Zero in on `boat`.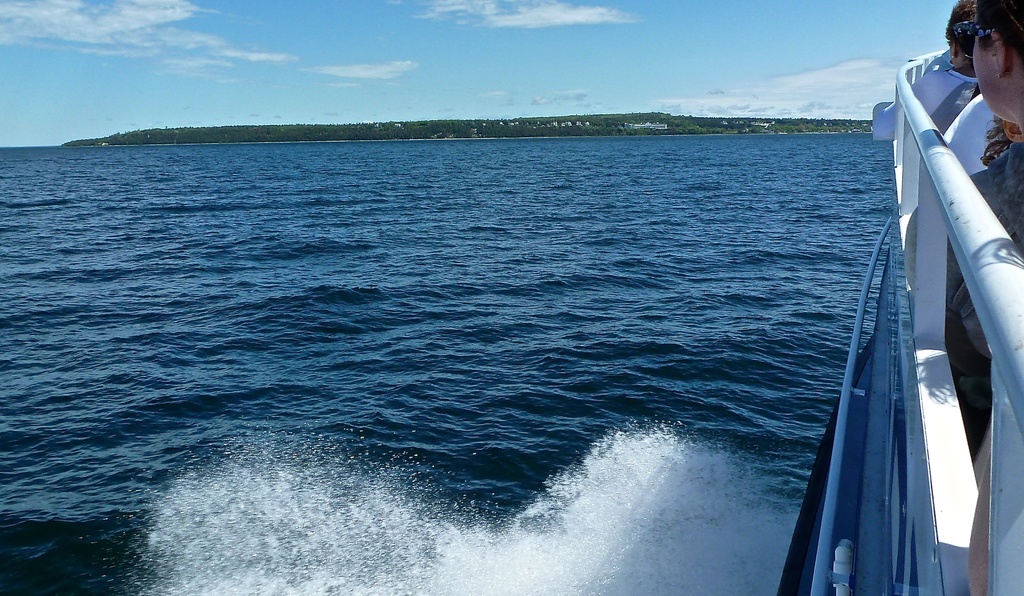
Zeroed in: Rect(775, 55, 1020, 582).
